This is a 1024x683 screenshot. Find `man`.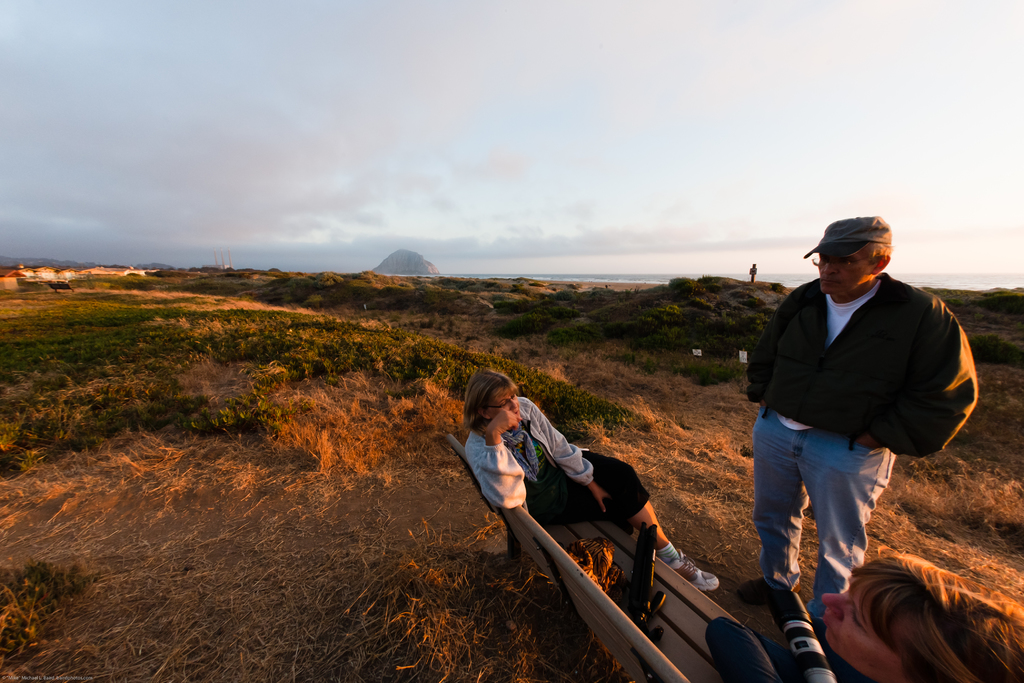
Bounding box: select_region(734, 213, 980, 642).
